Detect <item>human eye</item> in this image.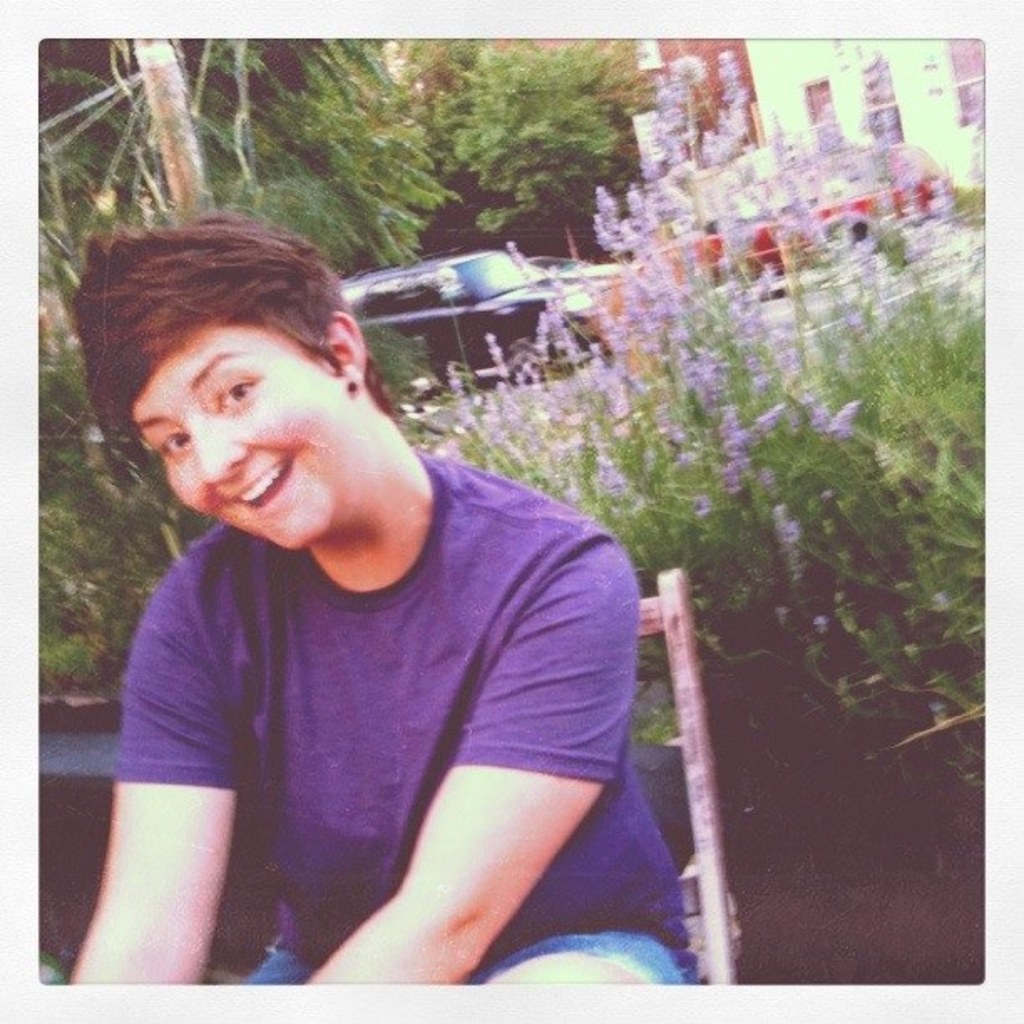
Detection: box=[157, 427, 192, 455].
